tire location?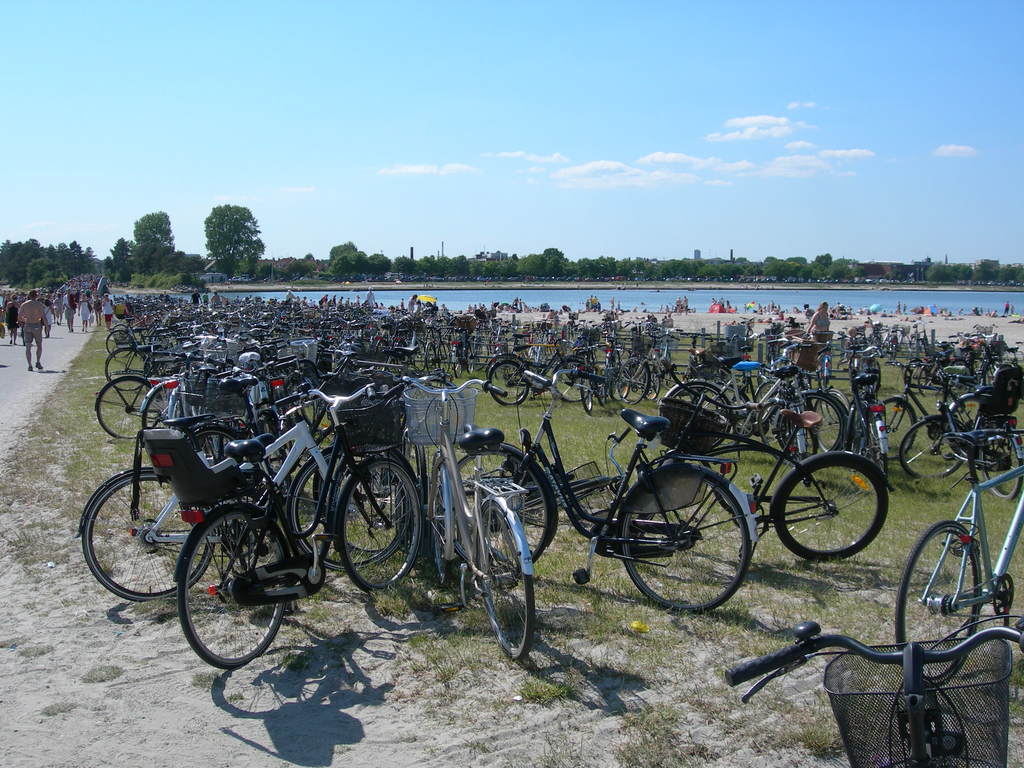
detection(190, 430, 241, 467)
